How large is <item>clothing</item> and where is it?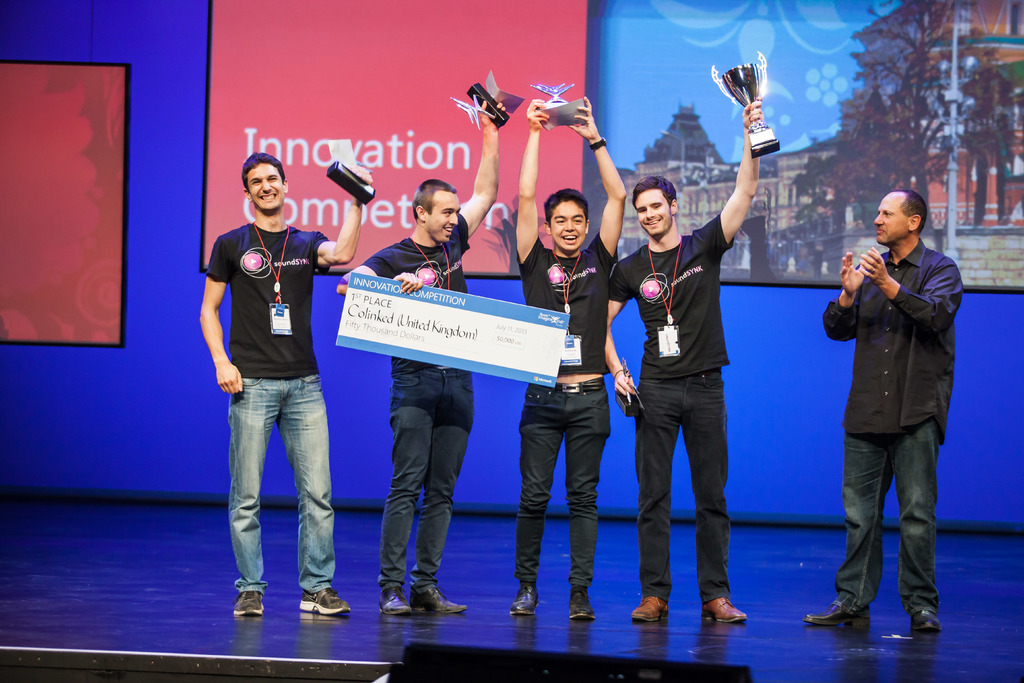
Bounding box: (825,236,962,619).
